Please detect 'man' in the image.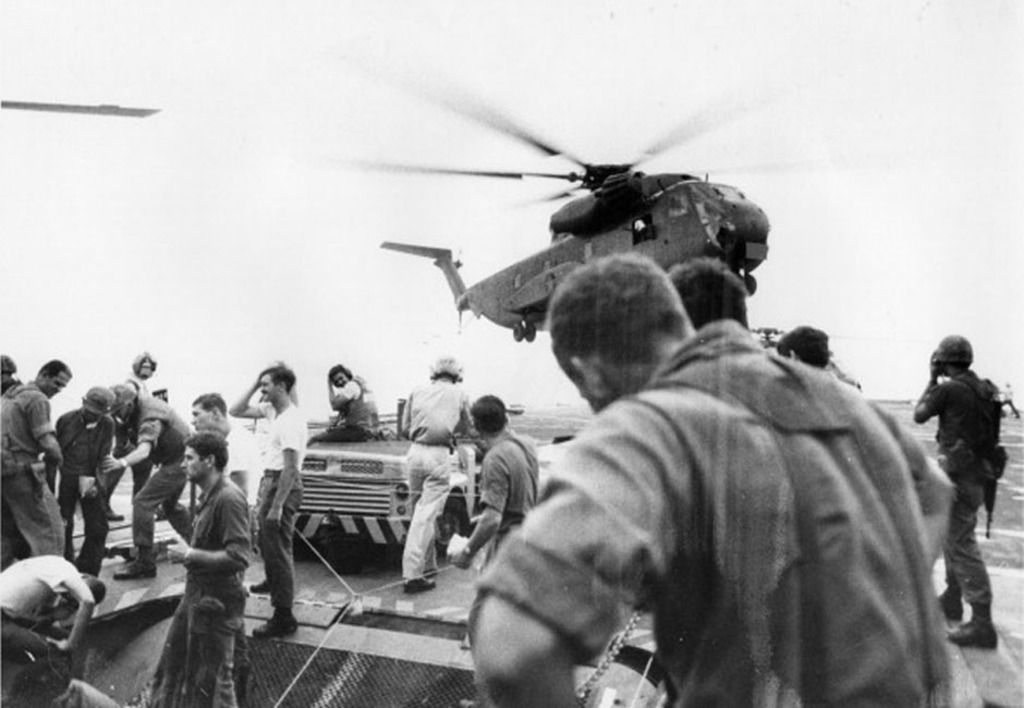
<bbox>468, 254, 955, 707</bbox>.
